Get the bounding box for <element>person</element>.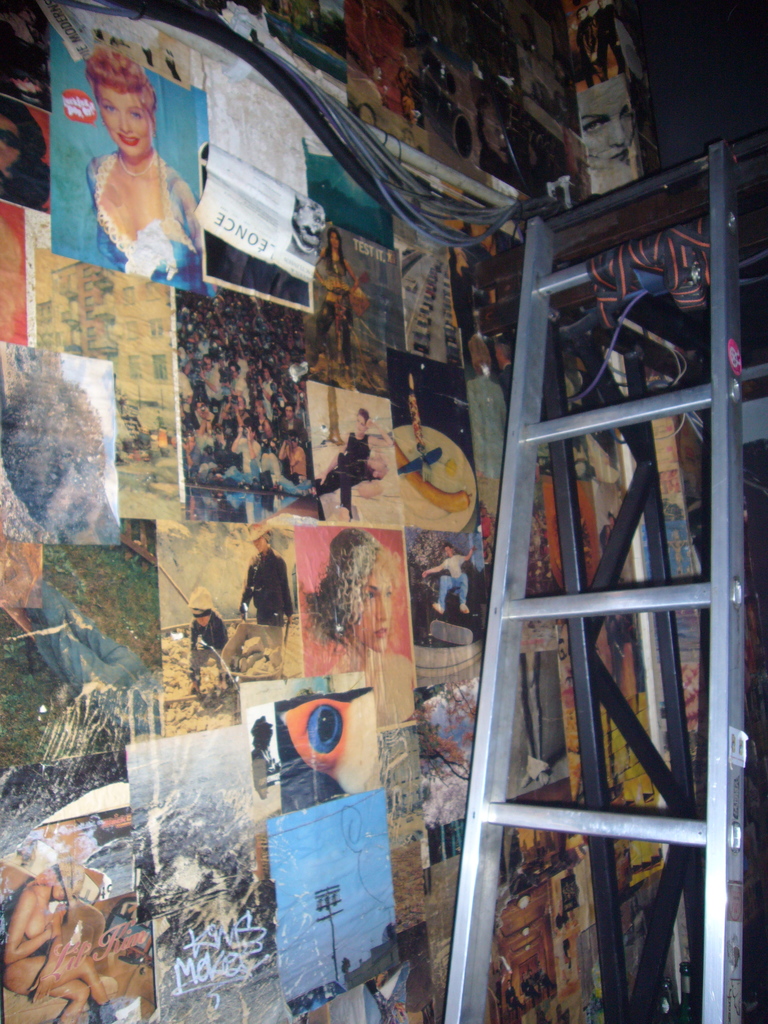
[left=308, top=225, right=369, bottom=371].
